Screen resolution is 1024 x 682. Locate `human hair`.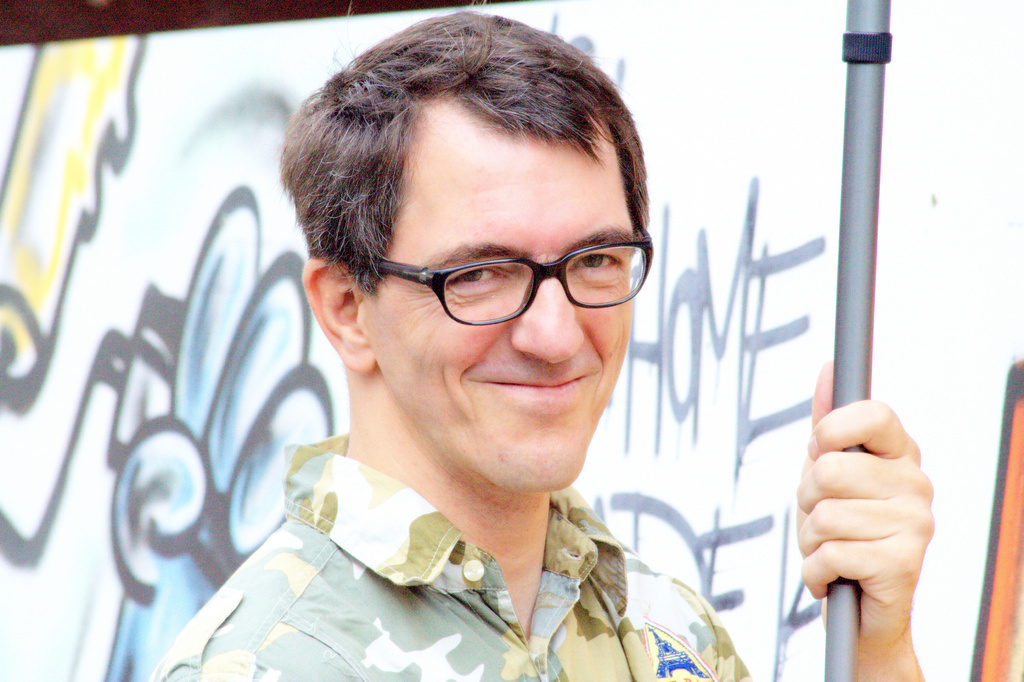
x1=299 y1=1 x2=653 y2=349.
